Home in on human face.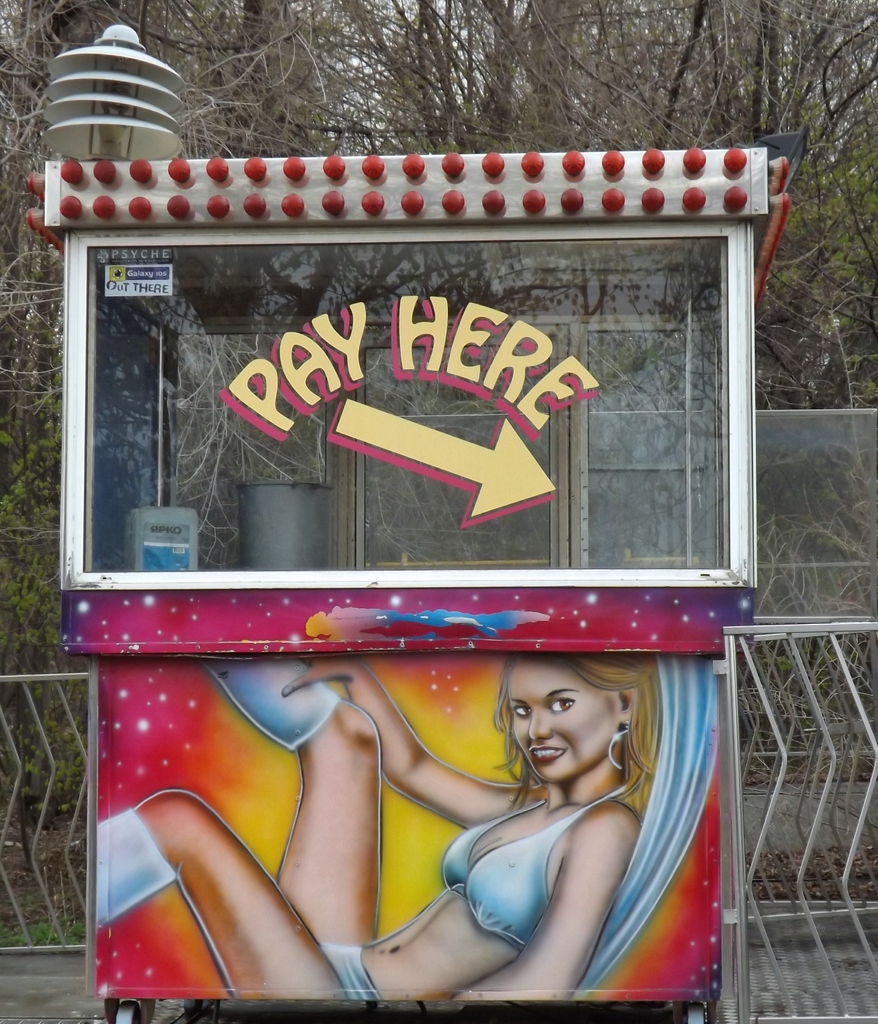
Homed in at bbox=(508, 659, 621, 787).
